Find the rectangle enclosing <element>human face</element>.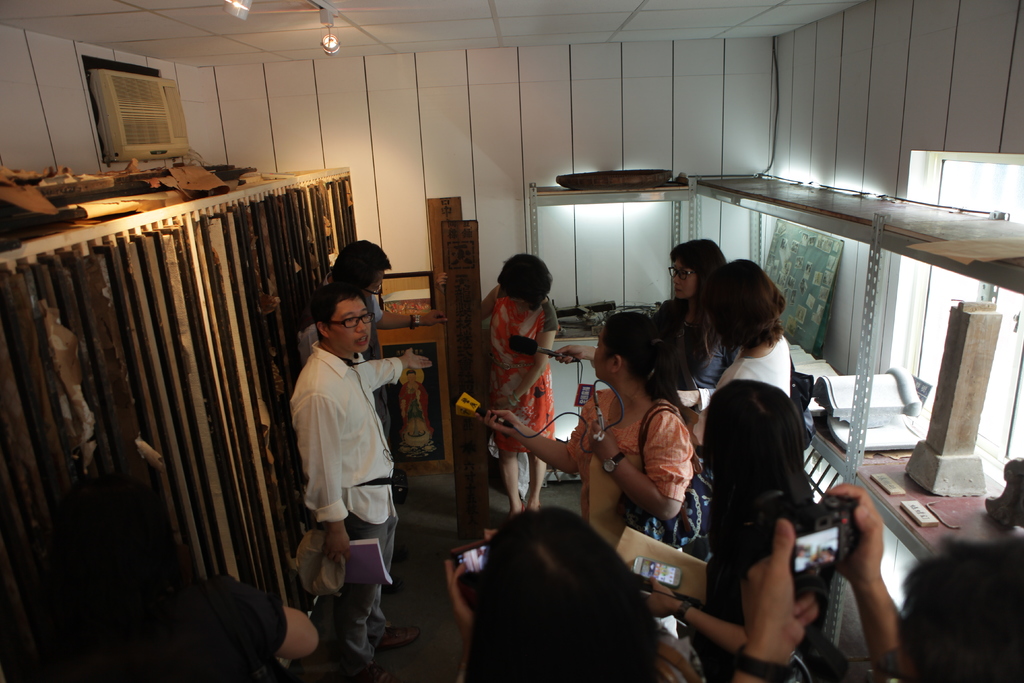
{"left": 332, "top": 300, "right": 370, "bottom": 349}.
